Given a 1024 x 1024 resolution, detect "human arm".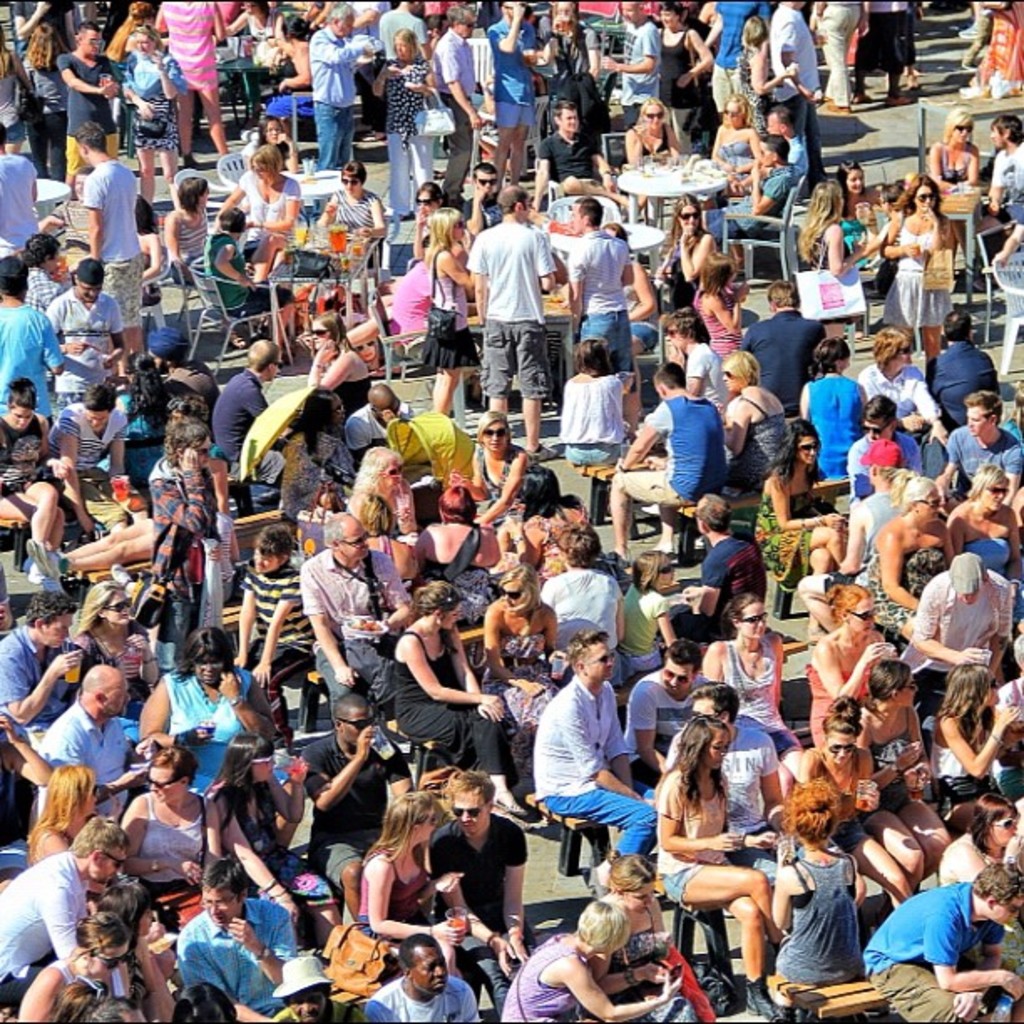
box=[748, 161, 793, 214].
